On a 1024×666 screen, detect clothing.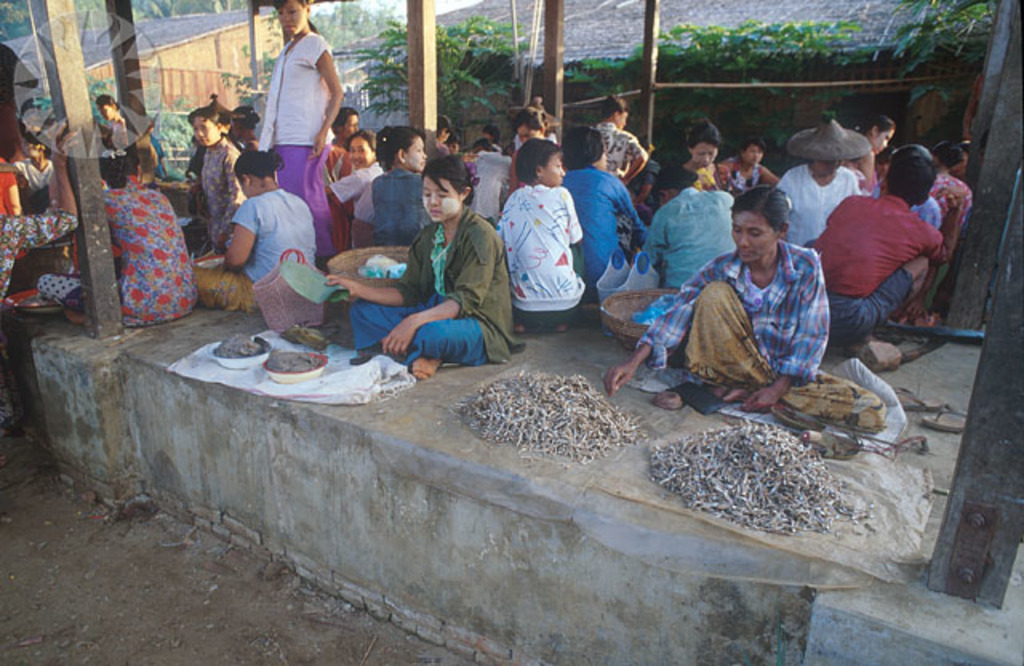
[464,144,514,232].
